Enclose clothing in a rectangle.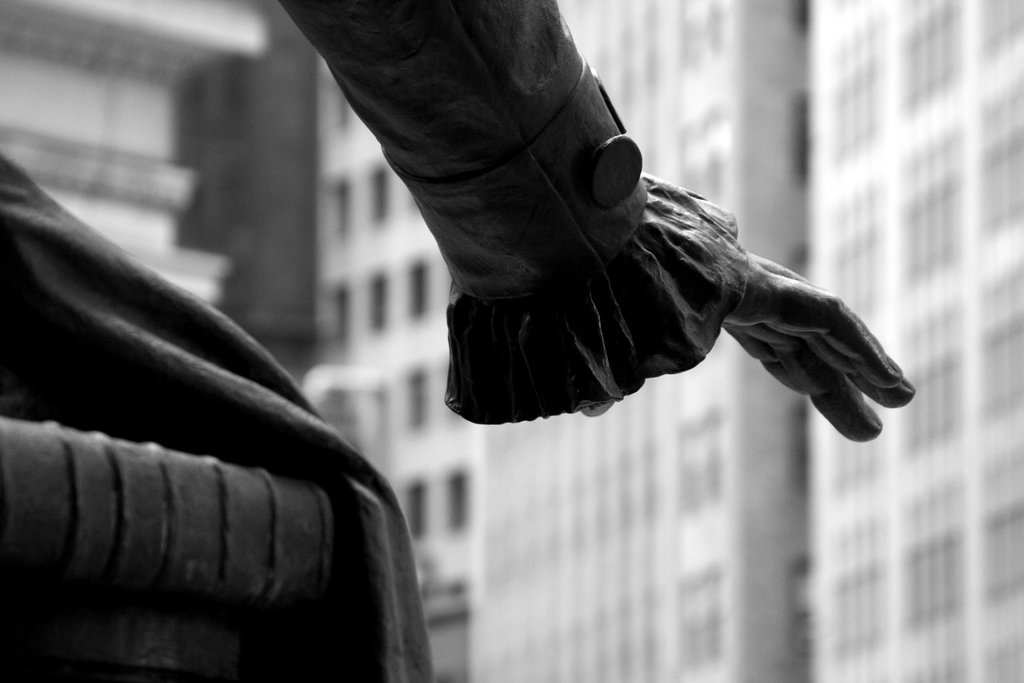
<box>2,0,746,682</box>.
